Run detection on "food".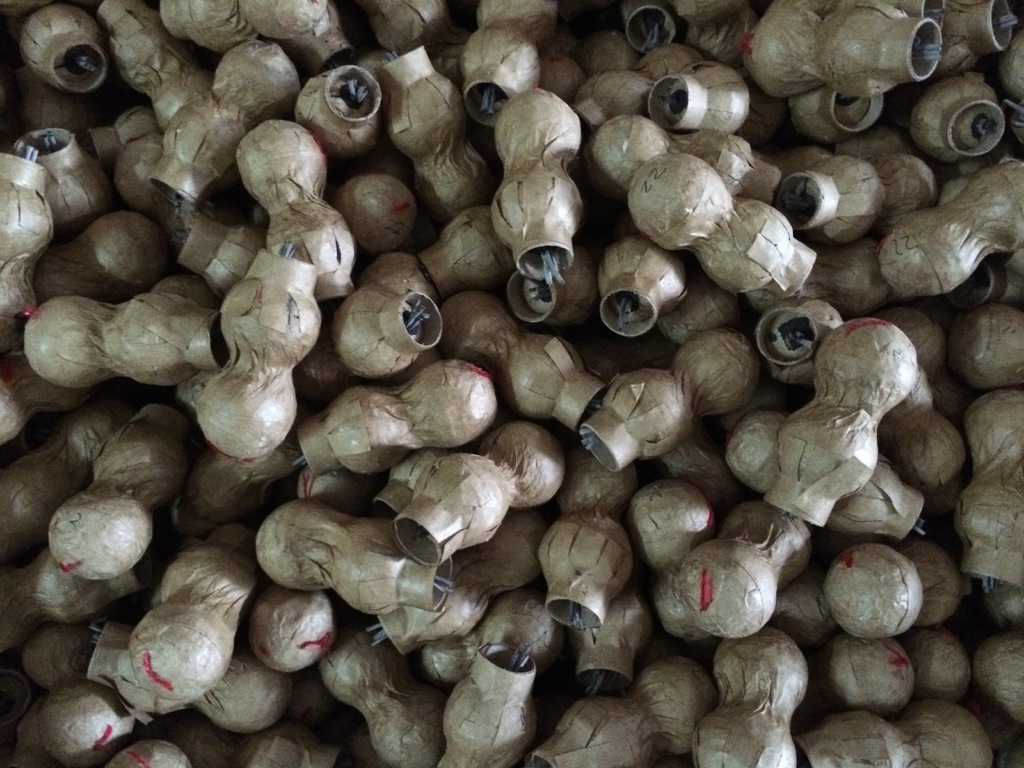
Result: x1=45 y1=493 x2=147 y2=586.
